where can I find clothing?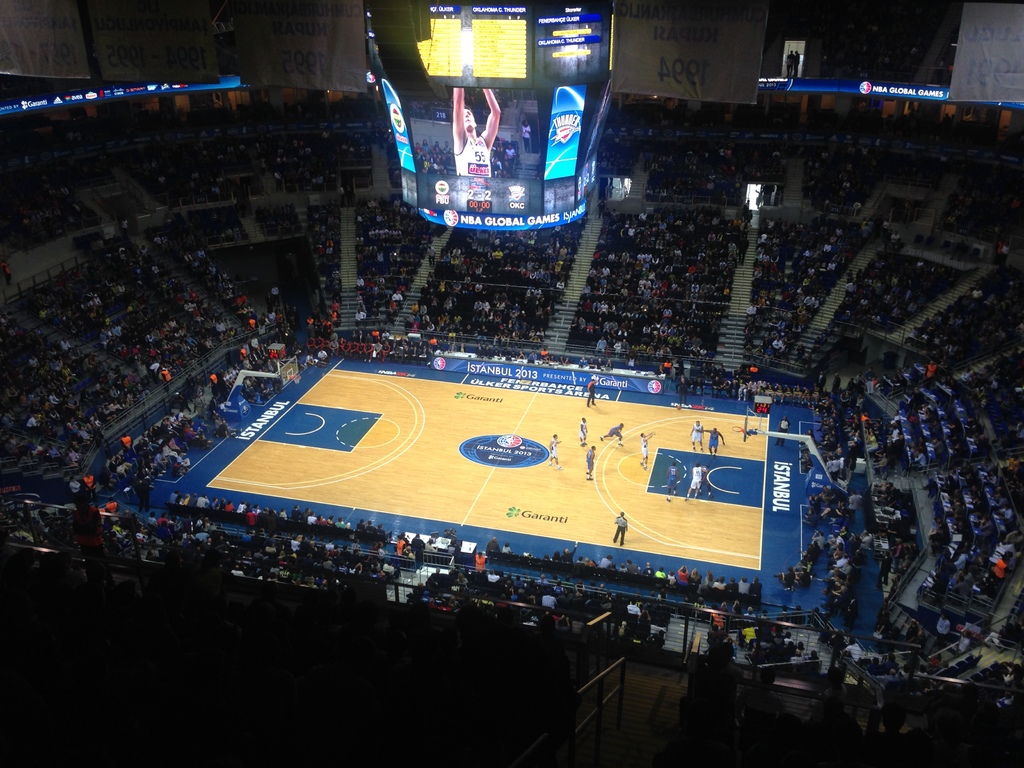
You can find it at select_region(668, 467, 676, 489).
